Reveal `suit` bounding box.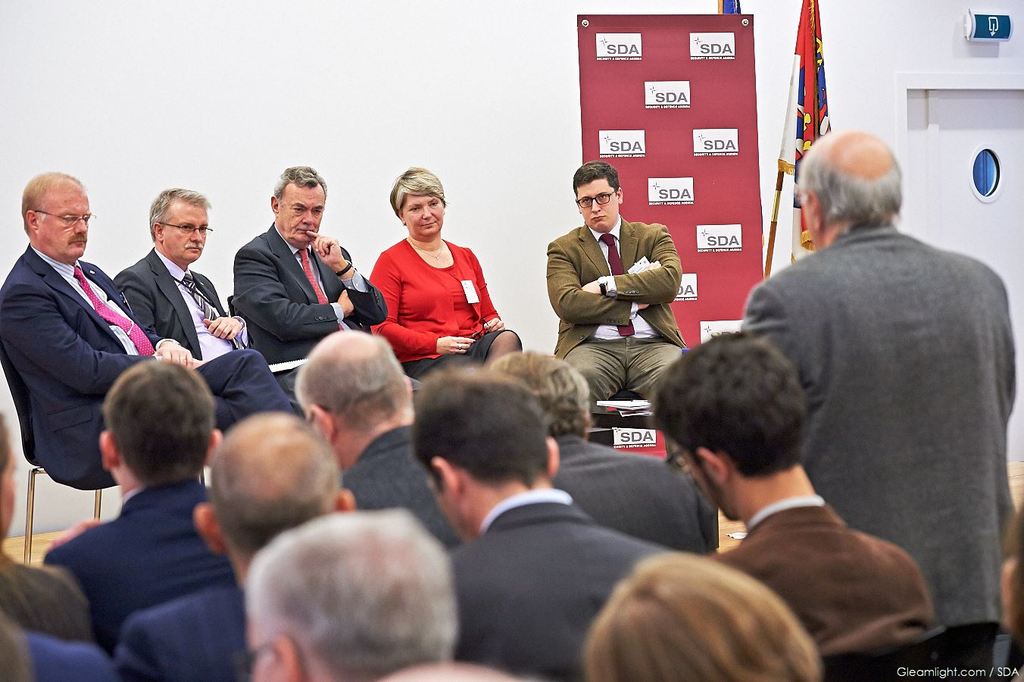
Revealed: {"left": 545, "top": 213, "right": 685, "bottom": 408}.
